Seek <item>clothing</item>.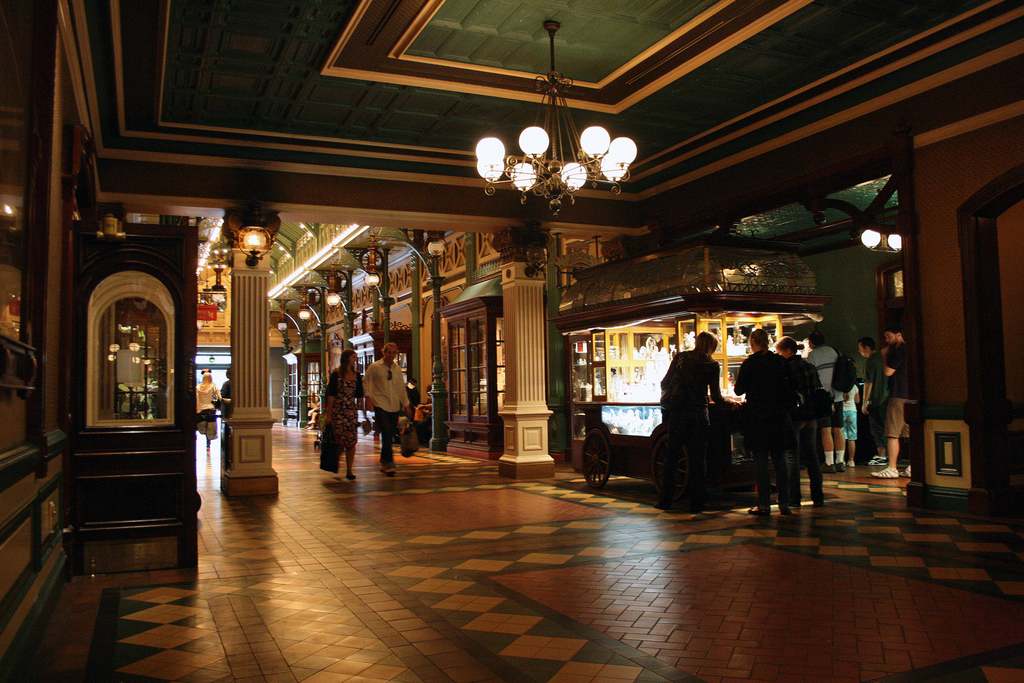
864 356 889 439.
